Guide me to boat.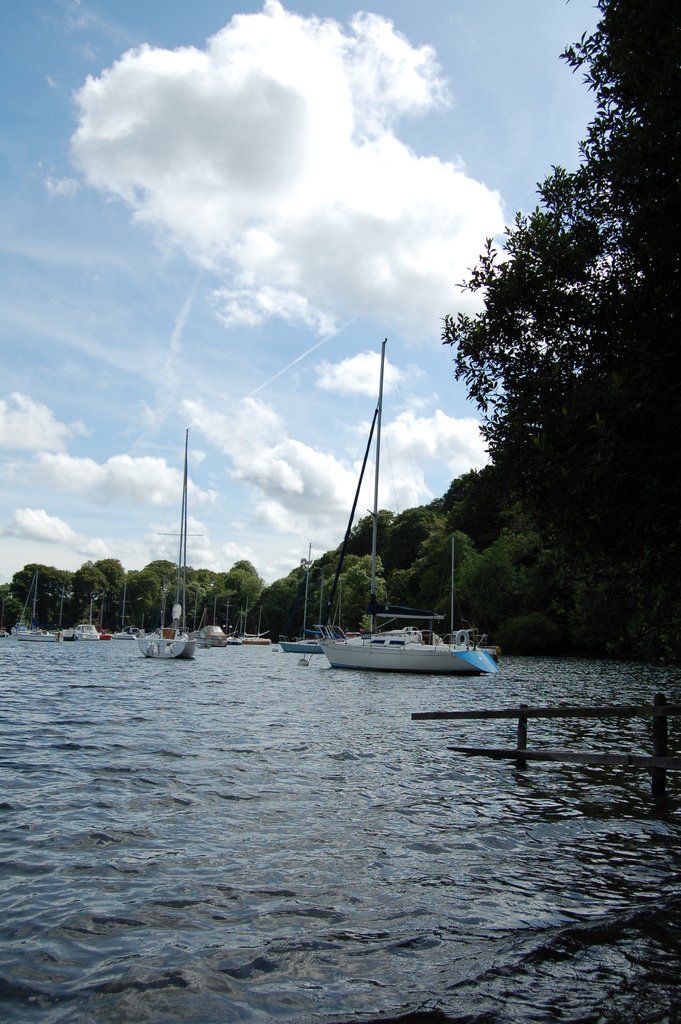
Guidance: [136,423,197,664].
